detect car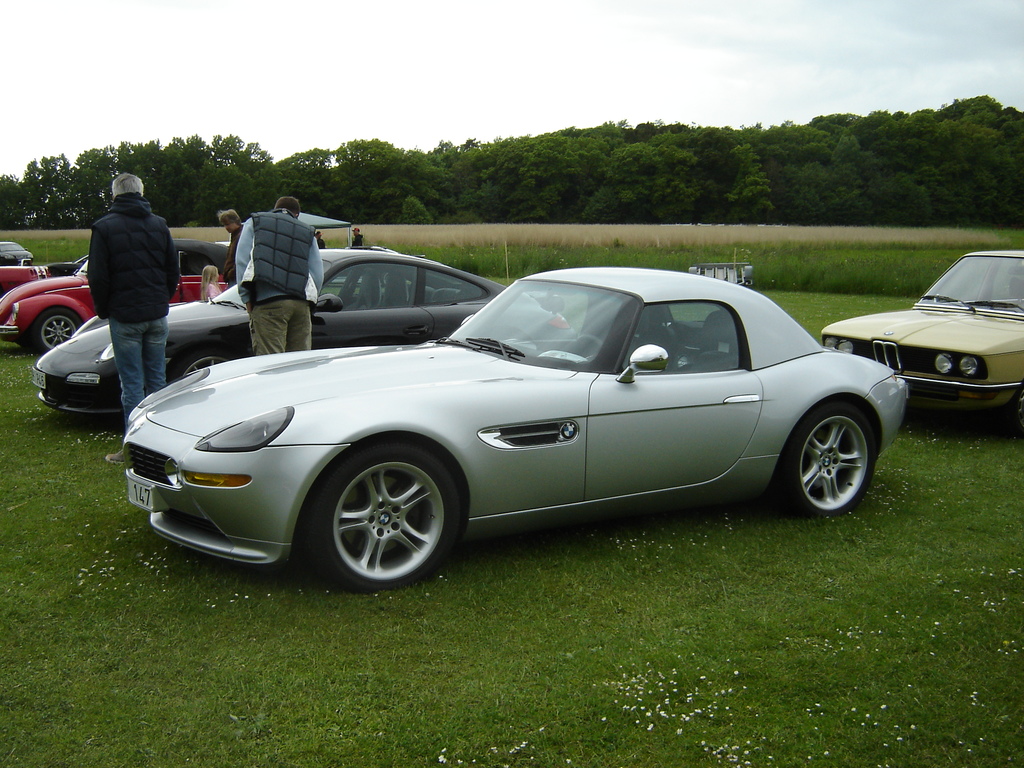
box=[34, 241, 578, 417]
